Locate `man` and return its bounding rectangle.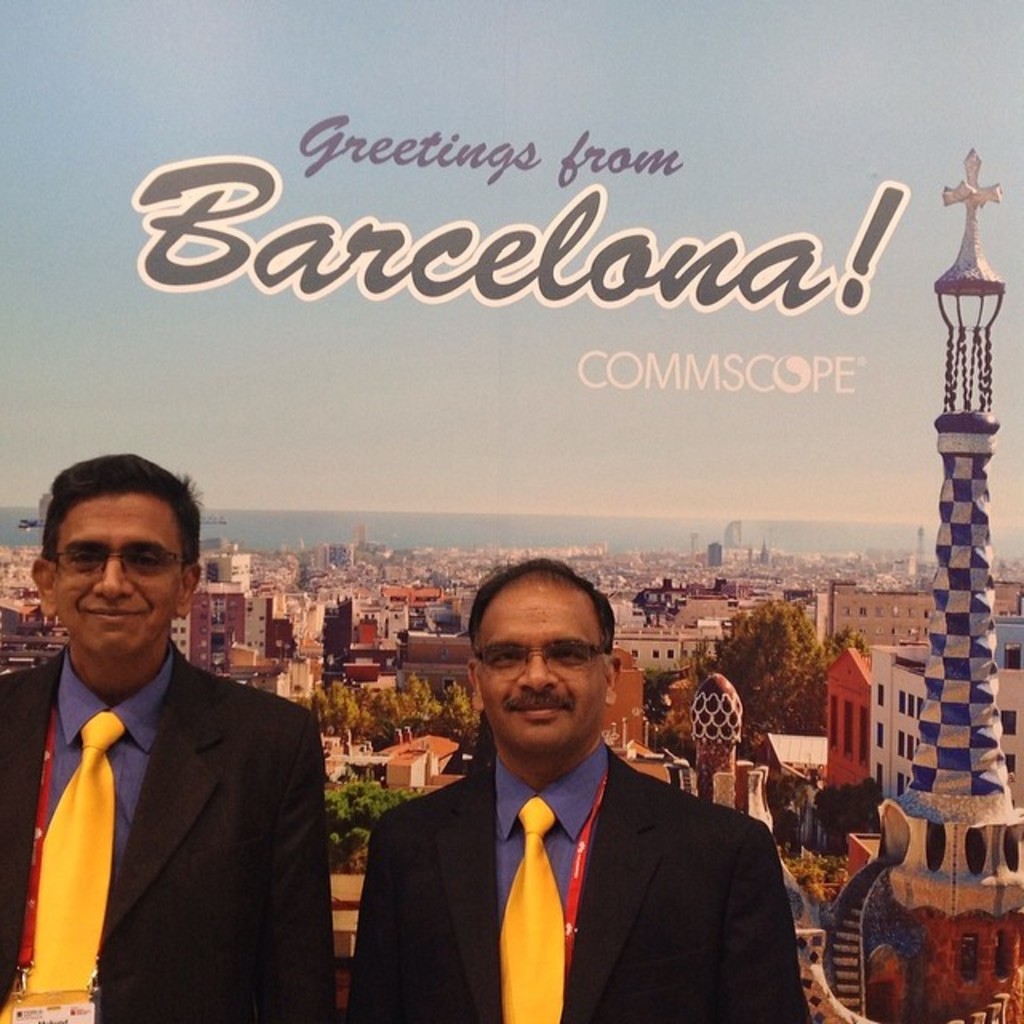
(x1=0, y1=467, x2=341, y2=1016).
